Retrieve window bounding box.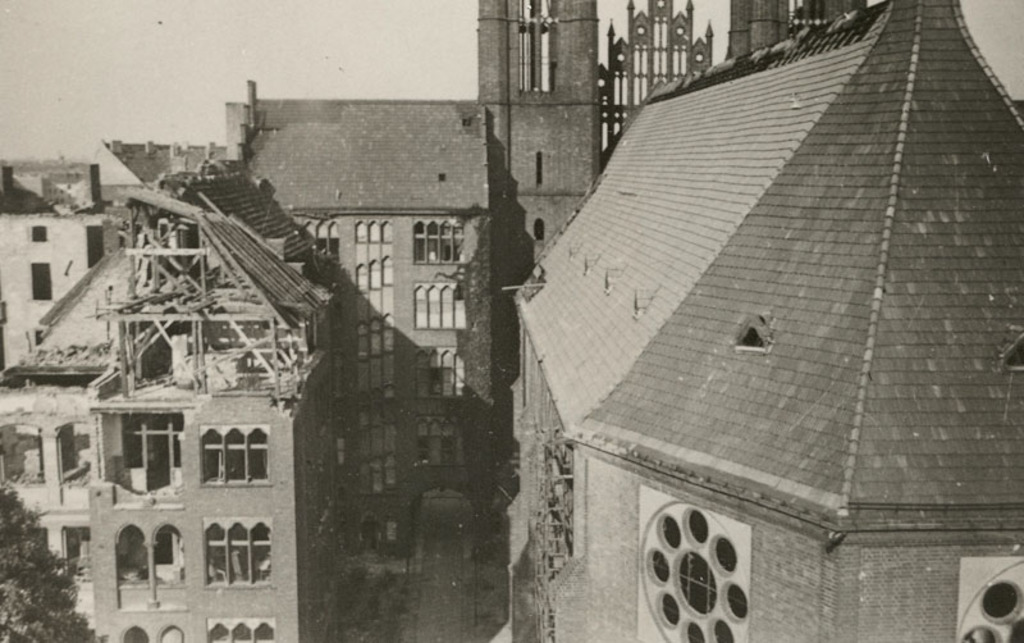
Bounding box: 740/325/767/352.
